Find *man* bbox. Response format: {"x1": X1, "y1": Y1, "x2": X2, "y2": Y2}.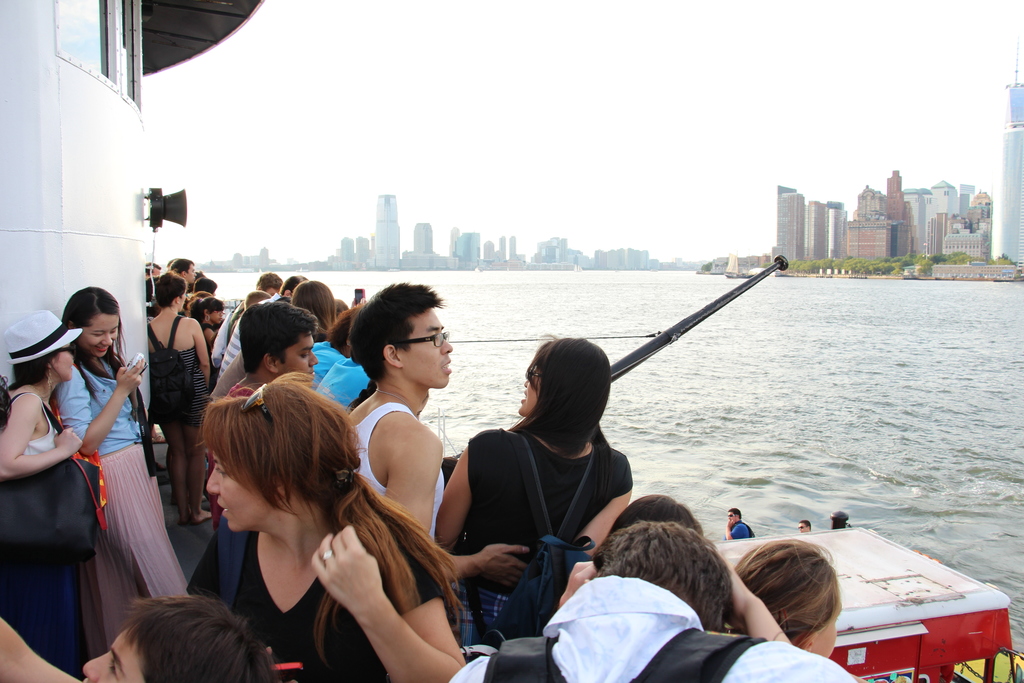
{"x1": 216, "y1": 274, "x2": 310, "y2": 388}.
